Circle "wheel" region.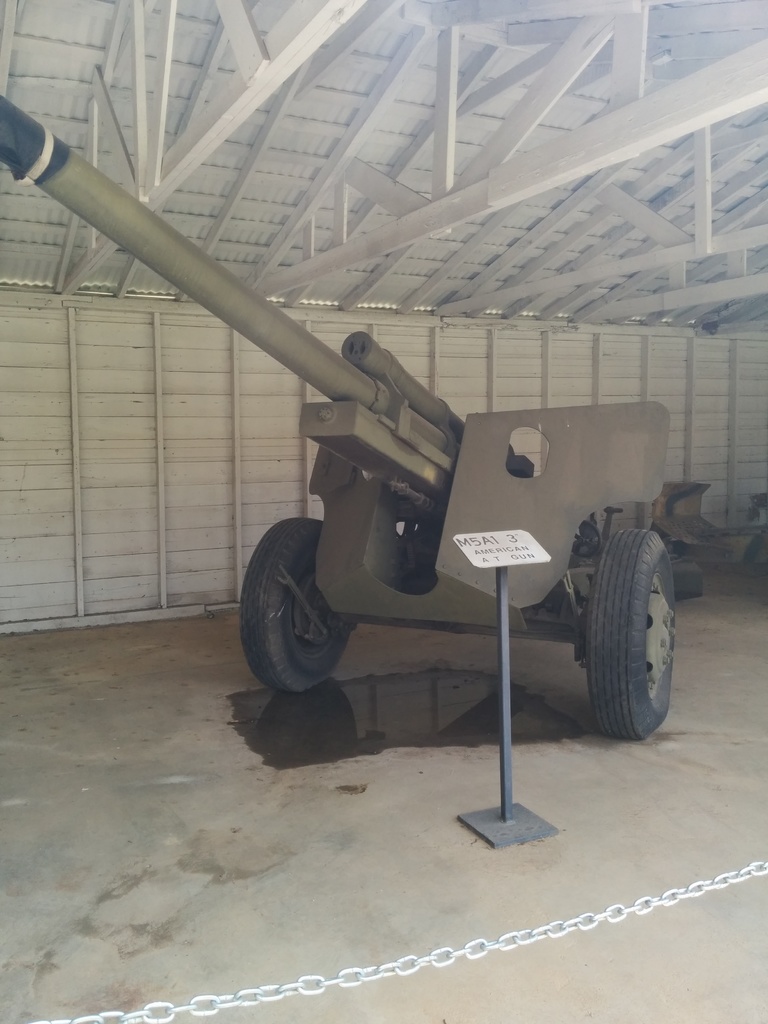
Region: x1=240 y1=517 x2=354 y2=692.
